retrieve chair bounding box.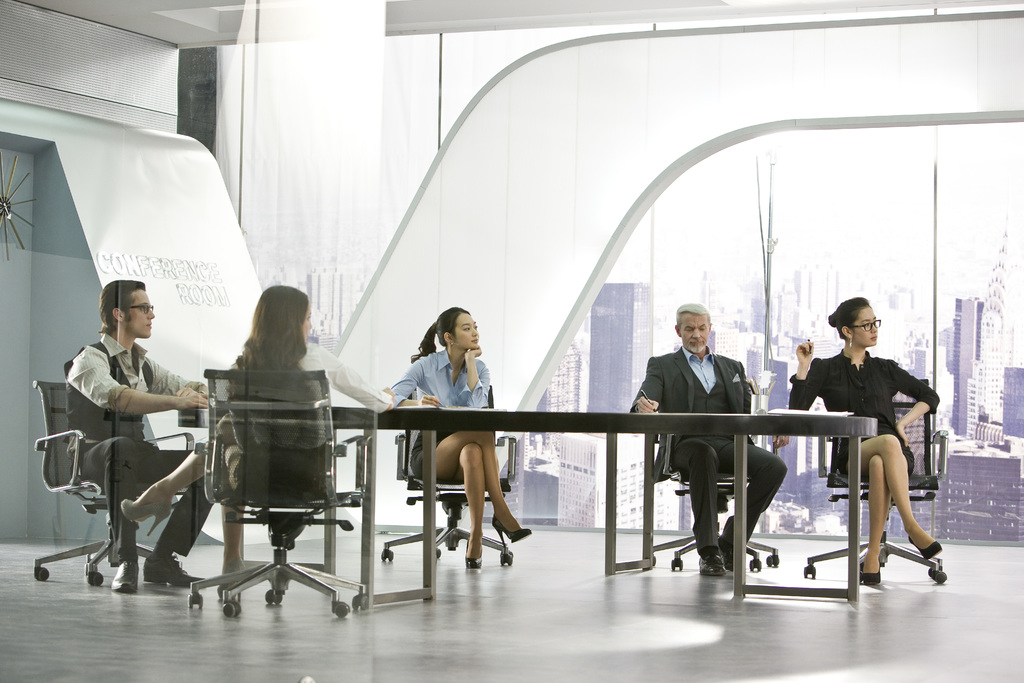
Bounding box: [803,378,947,585].
